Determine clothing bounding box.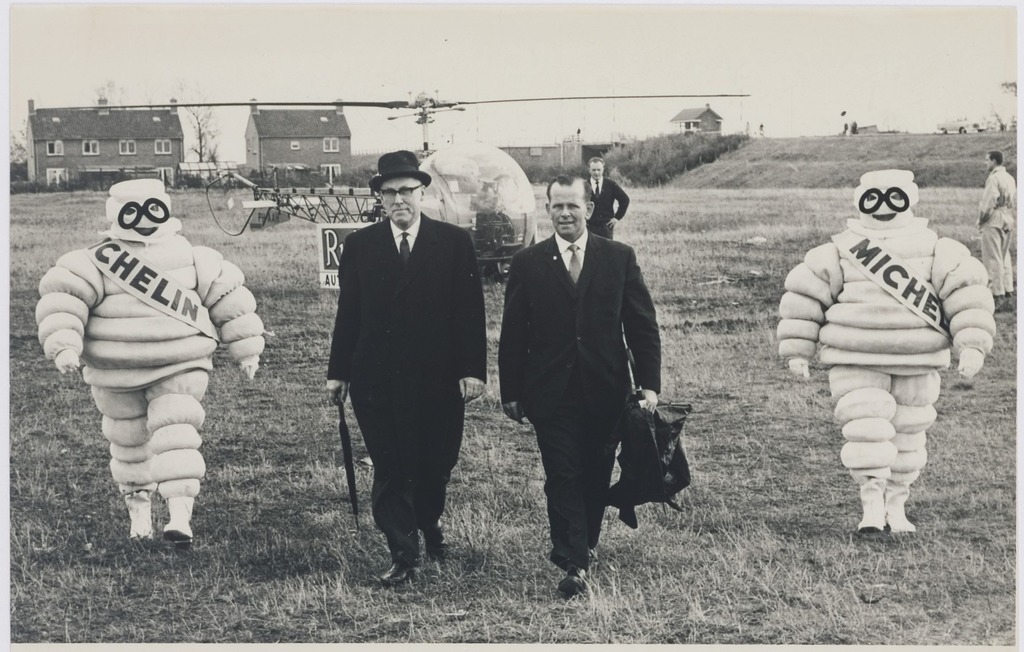
Determined: (left=496, top=224, right=662, bottom=567).
